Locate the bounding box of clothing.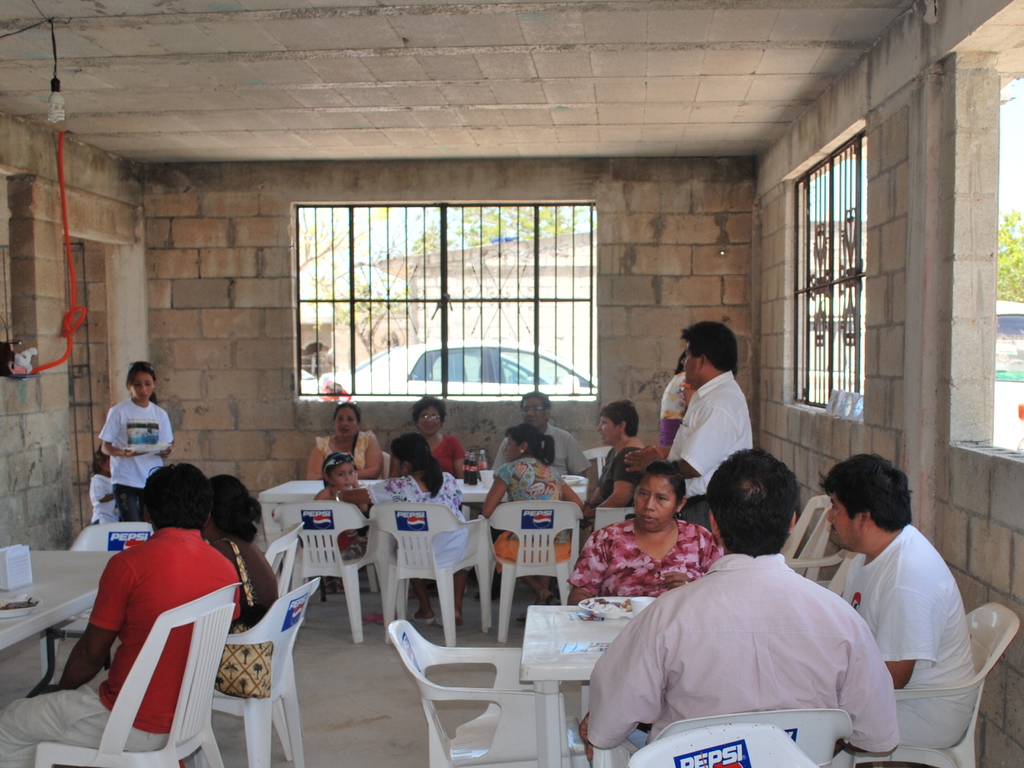
Bounding box: pyautogui.locateOnScreen(499, 452, 571, 580).
